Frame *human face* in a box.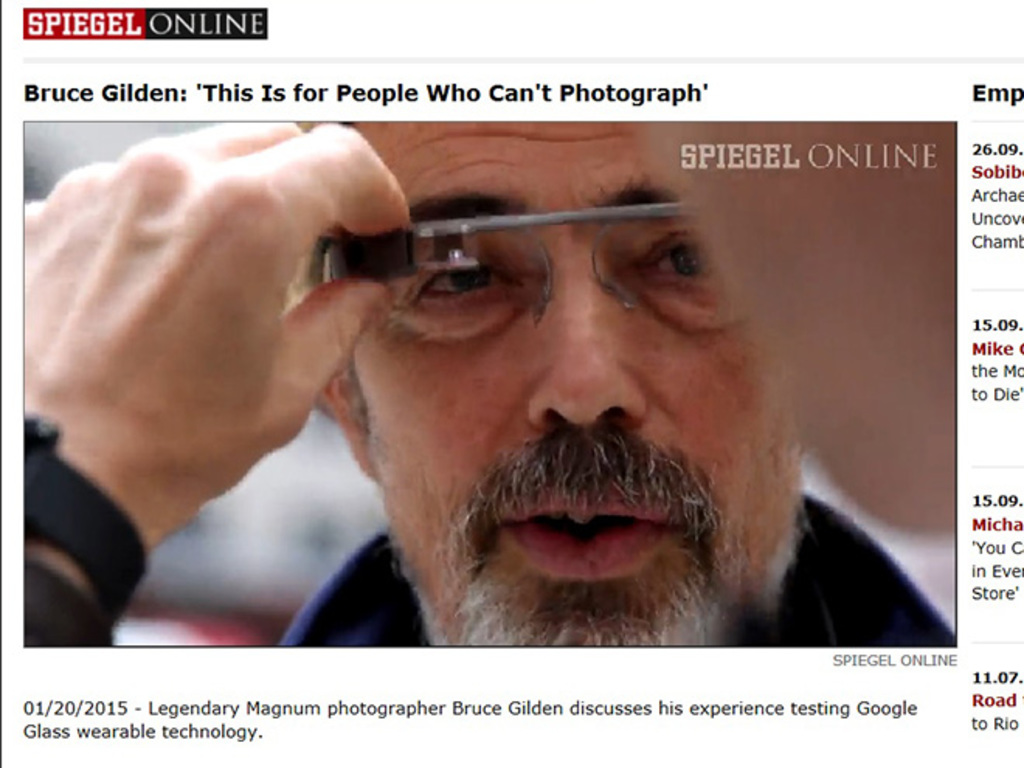
l=341, t=121, r=794, b=647.
